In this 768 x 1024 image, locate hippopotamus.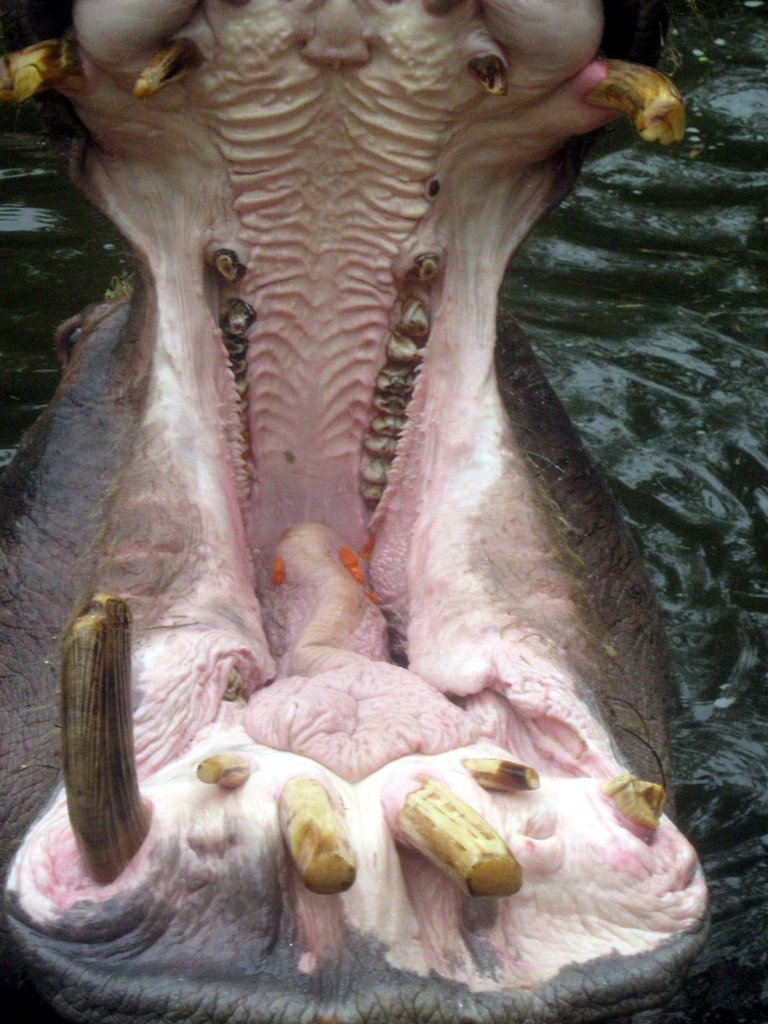
Bounding box: crop(0, 0, 714, 1023).
